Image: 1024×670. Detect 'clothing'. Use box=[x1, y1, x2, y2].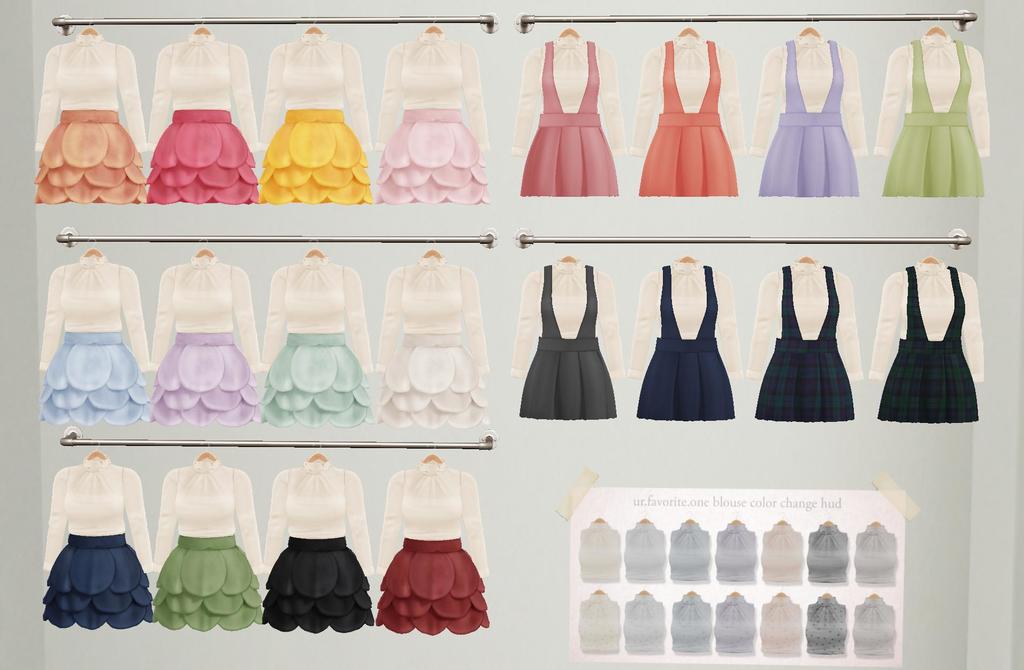
box=[748, 258, 862, 424].
